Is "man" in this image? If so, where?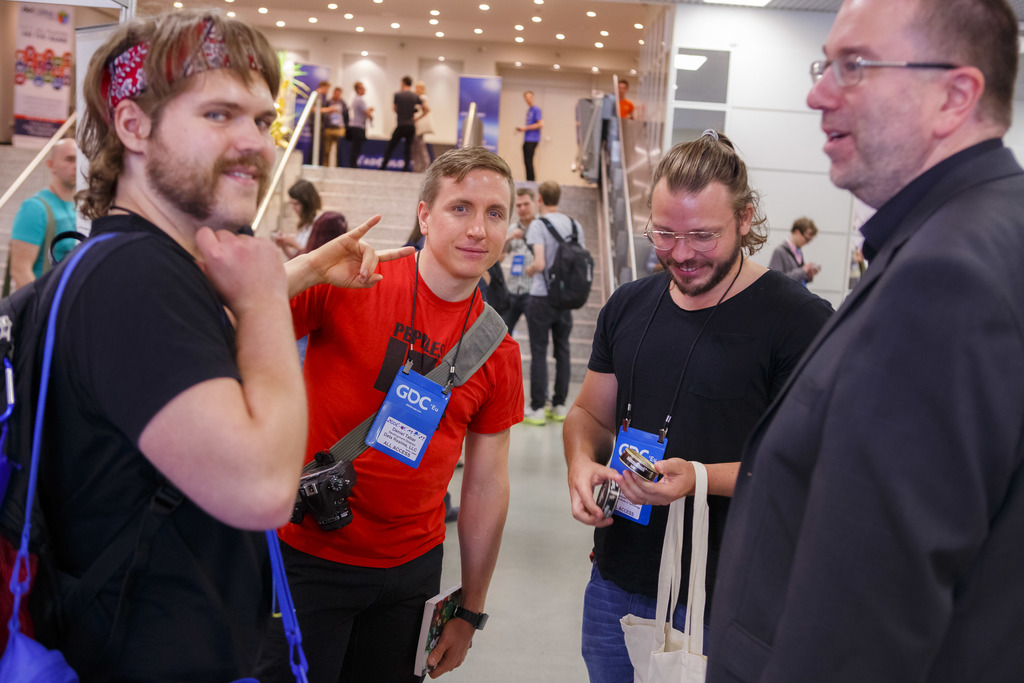
Yes, at {"x1": 321, "y1": 83, "x2": 351, "y2": 158}.
